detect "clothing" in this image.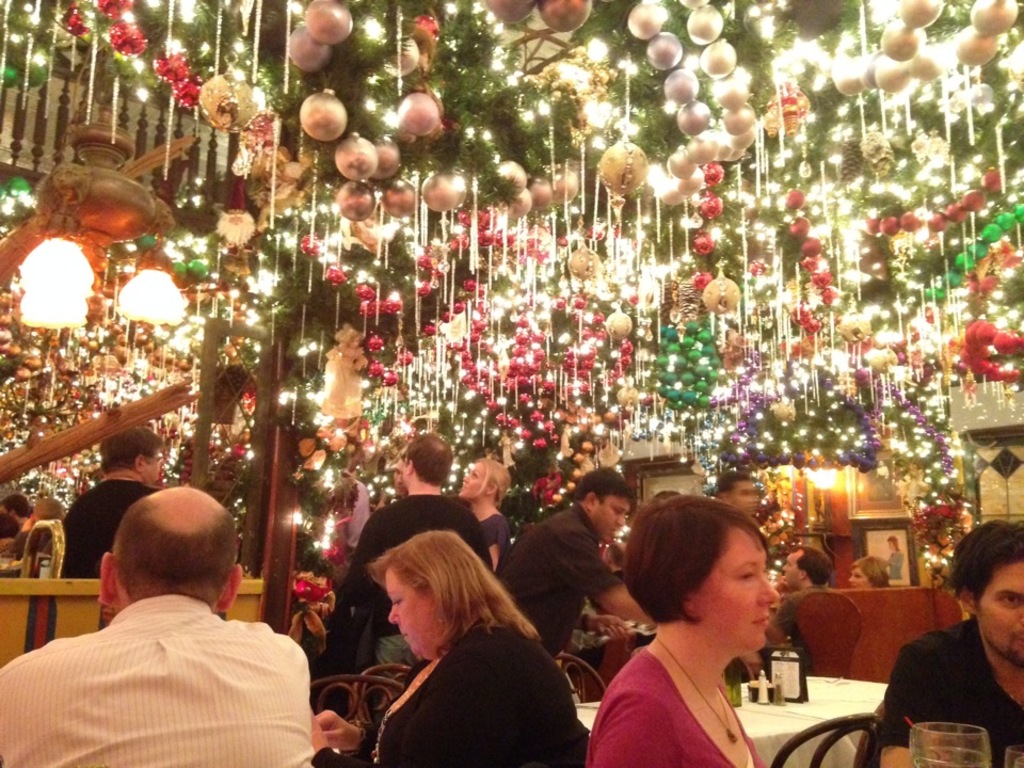
Detection: detection(63, 477, 169, 578).
